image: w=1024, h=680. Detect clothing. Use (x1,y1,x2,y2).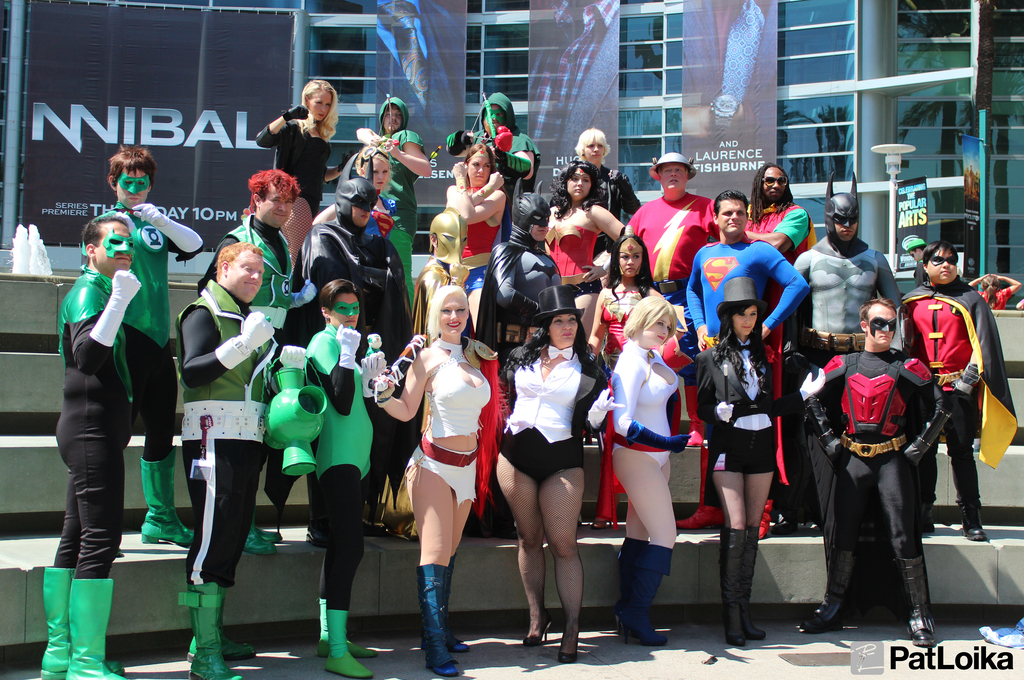
(446,90,543,207).
